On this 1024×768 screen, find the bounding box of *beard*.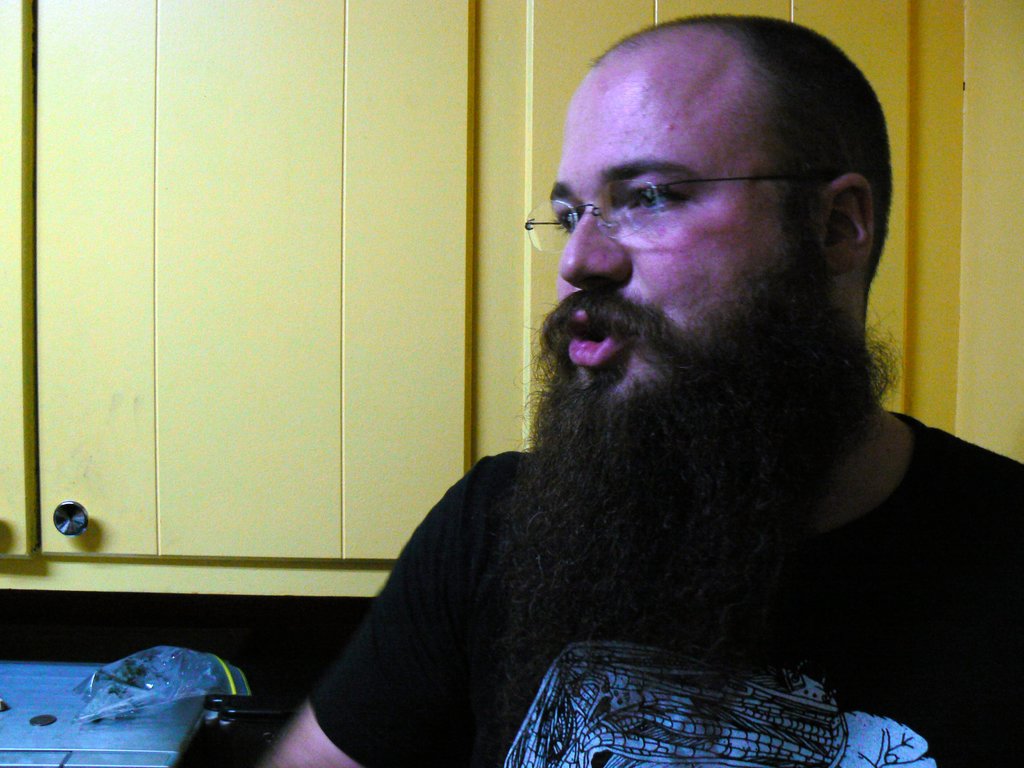
Bounding box: crop(495, 258, 897, 714).
